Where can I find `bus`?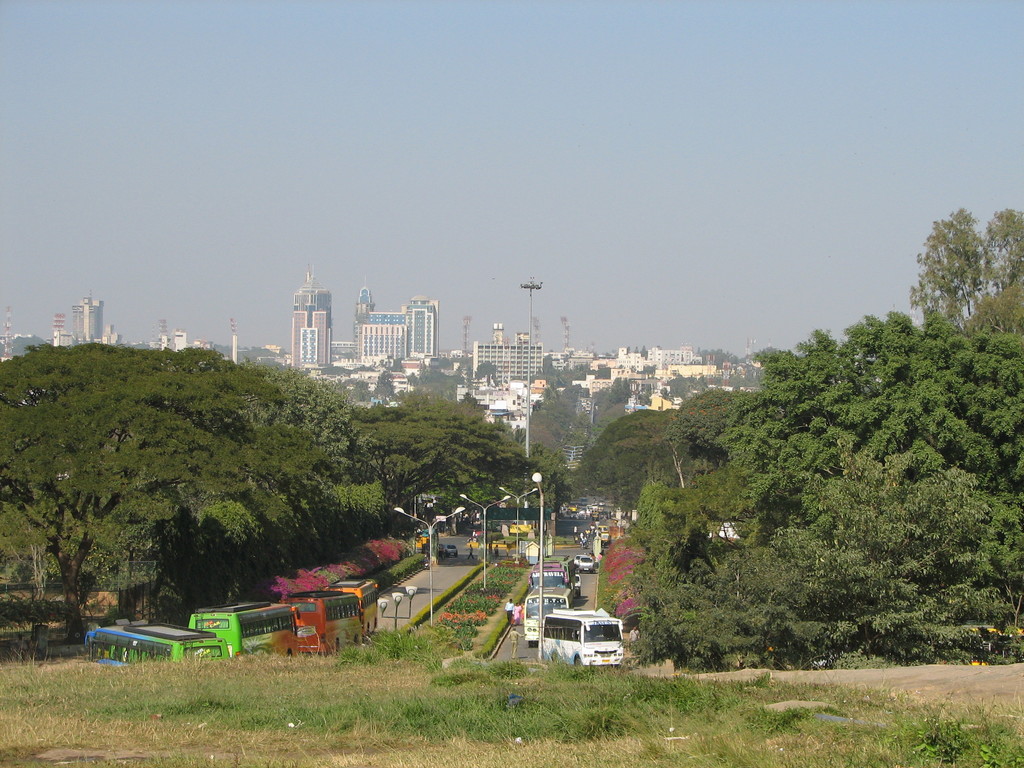
You can find it at {"x1": 285, "y1": 590, "x2": 364, "y2": 658}.
